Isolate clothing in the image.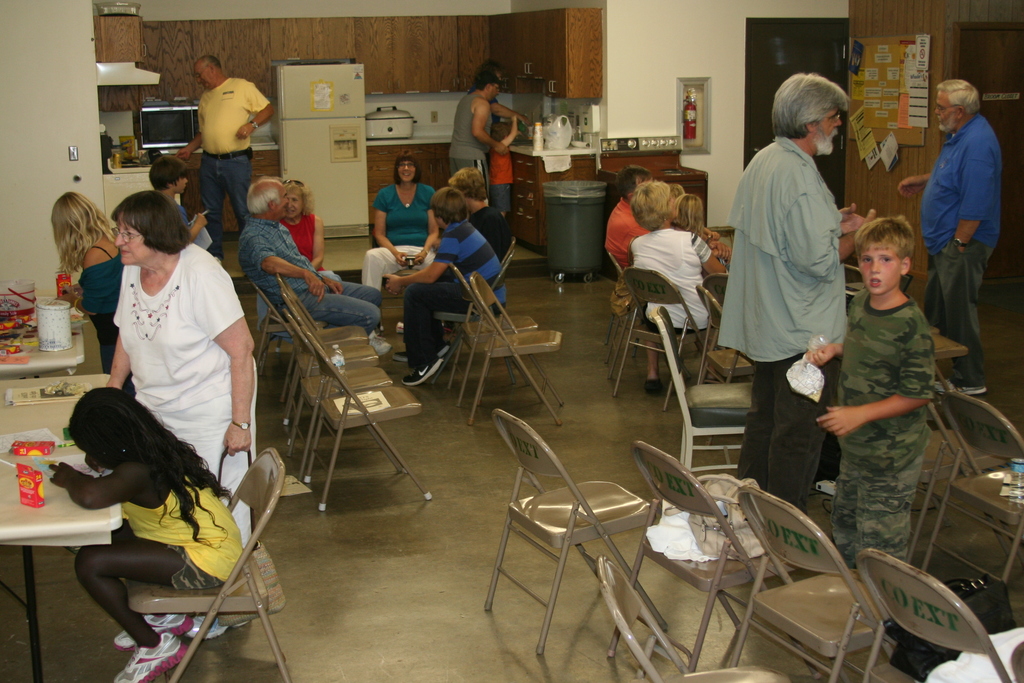
Isolated region: box(348, 239, 443, 286).
